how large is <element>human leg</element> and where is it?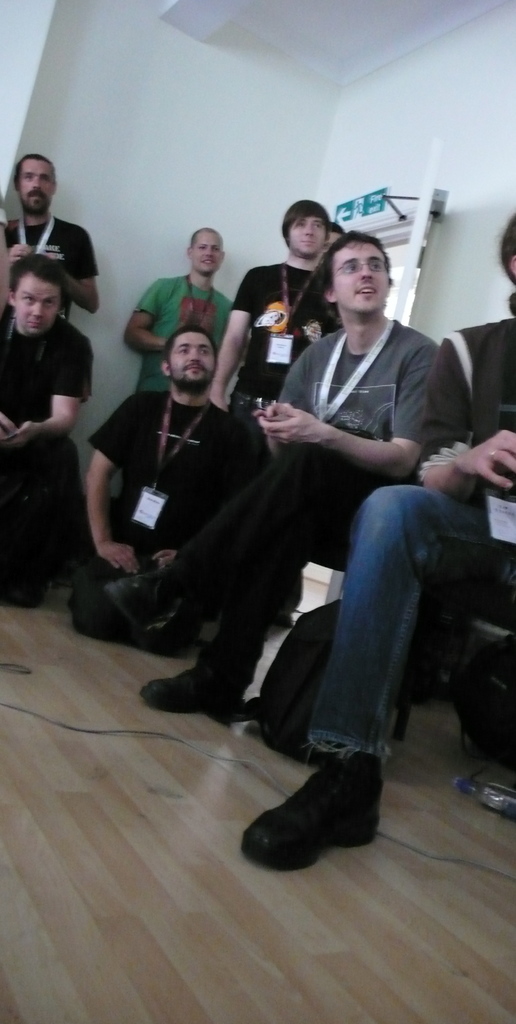
Bounding box: locate(241, 484, 508, 874).
